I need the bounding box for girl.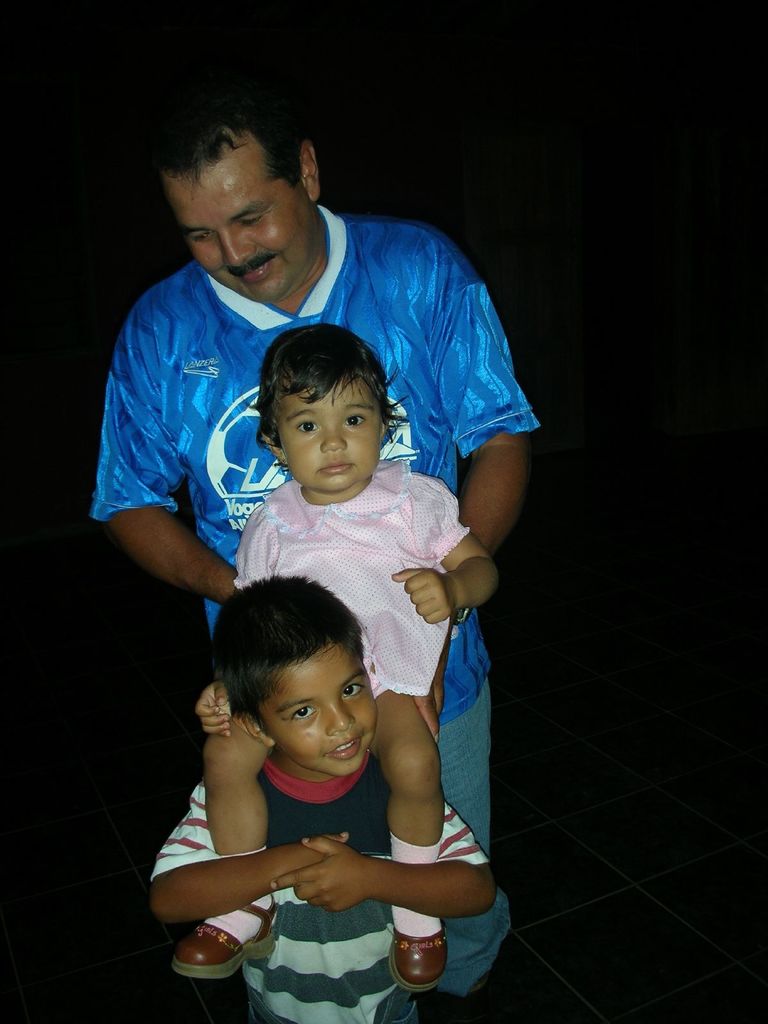
Here it is: [175, 321, 499, 991].
